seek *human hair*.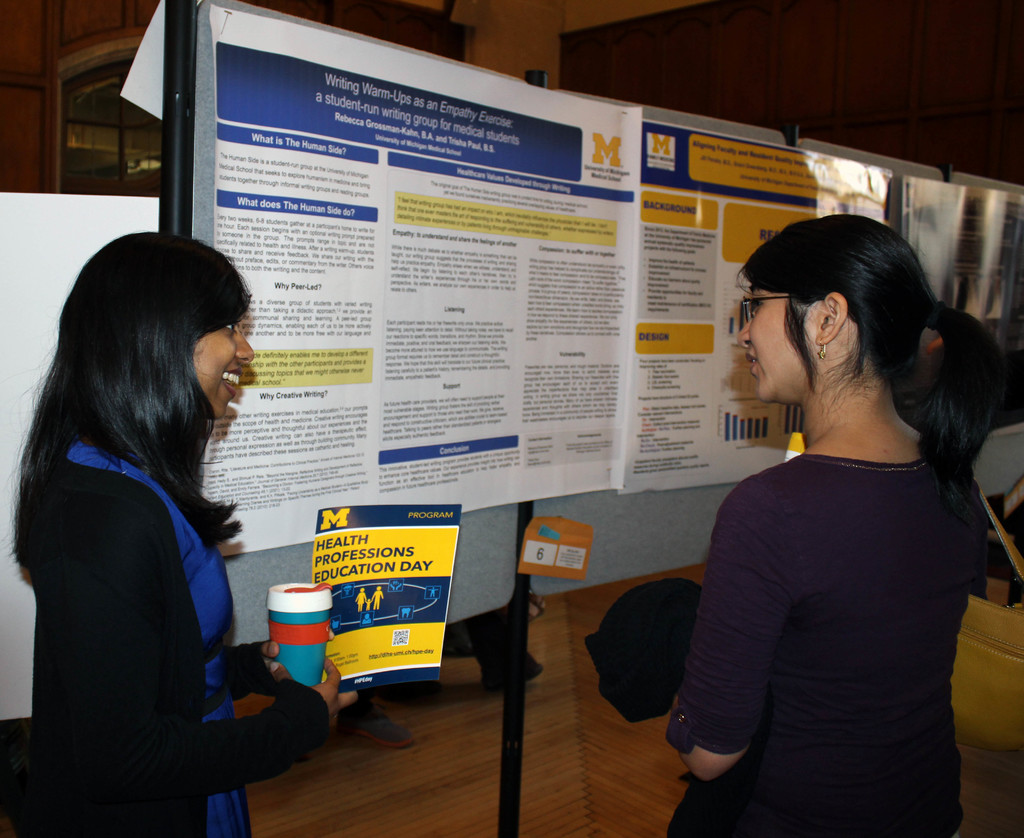
45:236:248:529.
